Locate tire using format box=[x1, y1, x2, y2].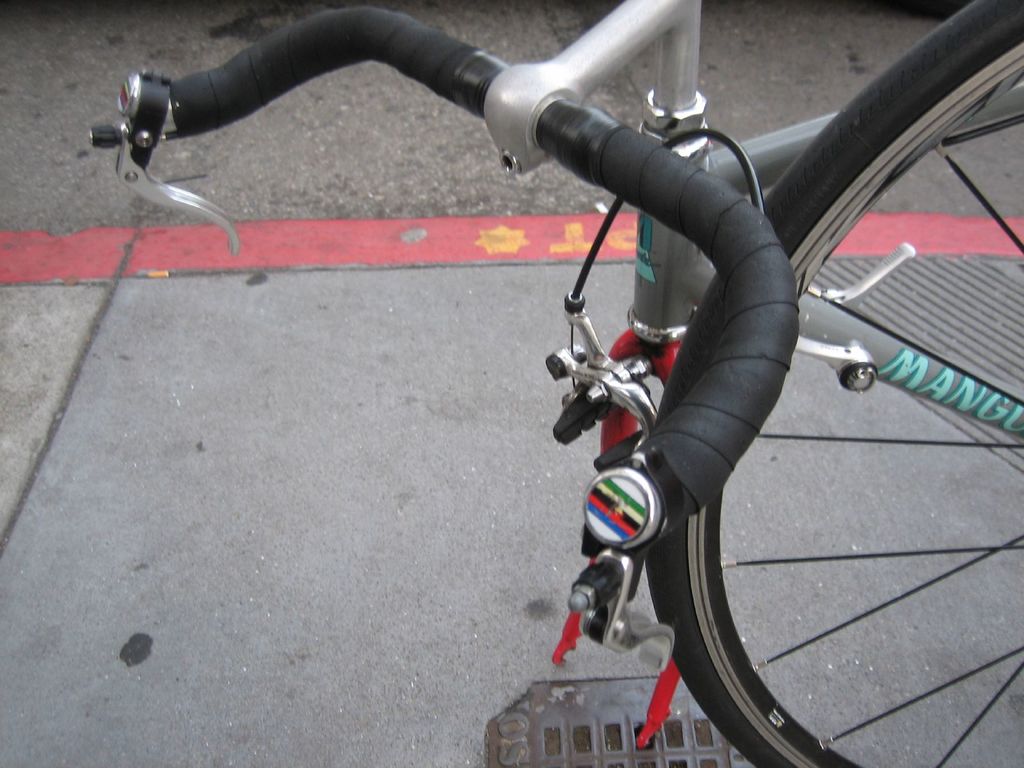
box=[654, 1, 1023, 767].
